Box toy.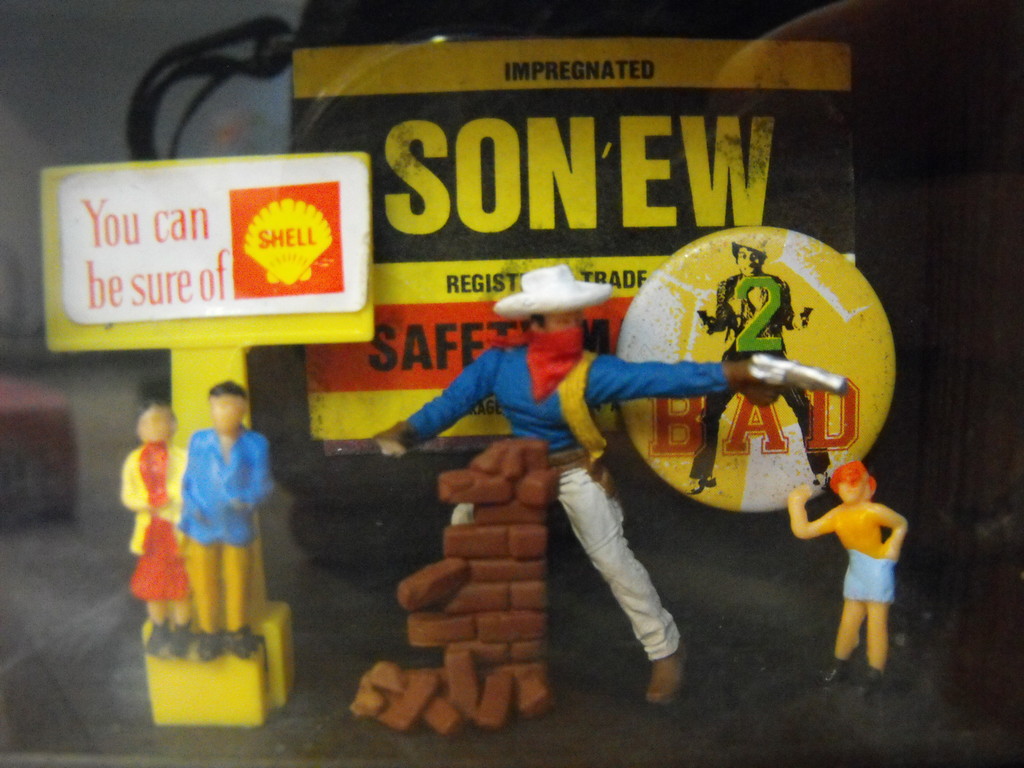
<bbox>120, 396, 193, 659</bbox>.
